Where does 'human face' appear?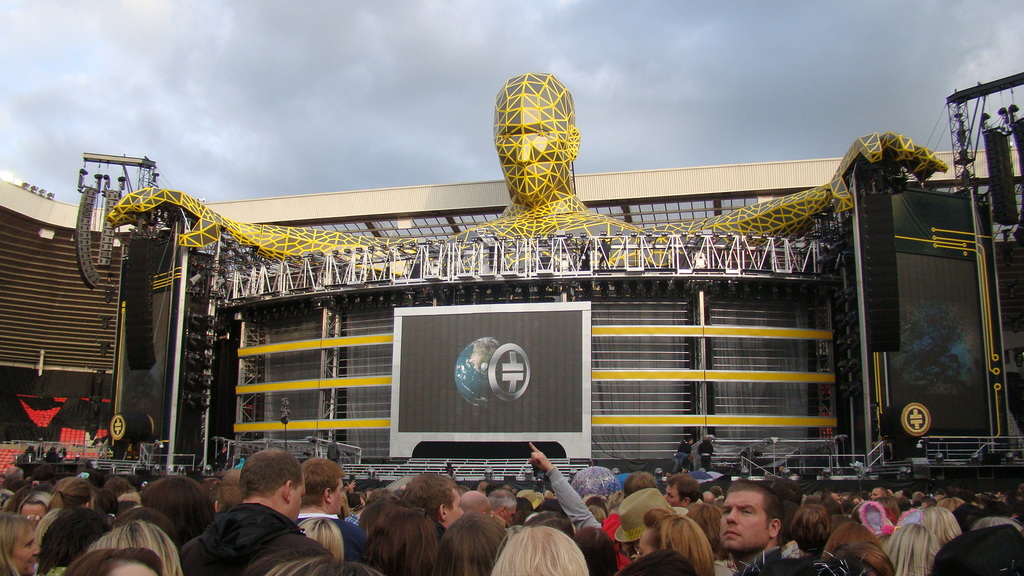
Appears at 445 486 464 523.
